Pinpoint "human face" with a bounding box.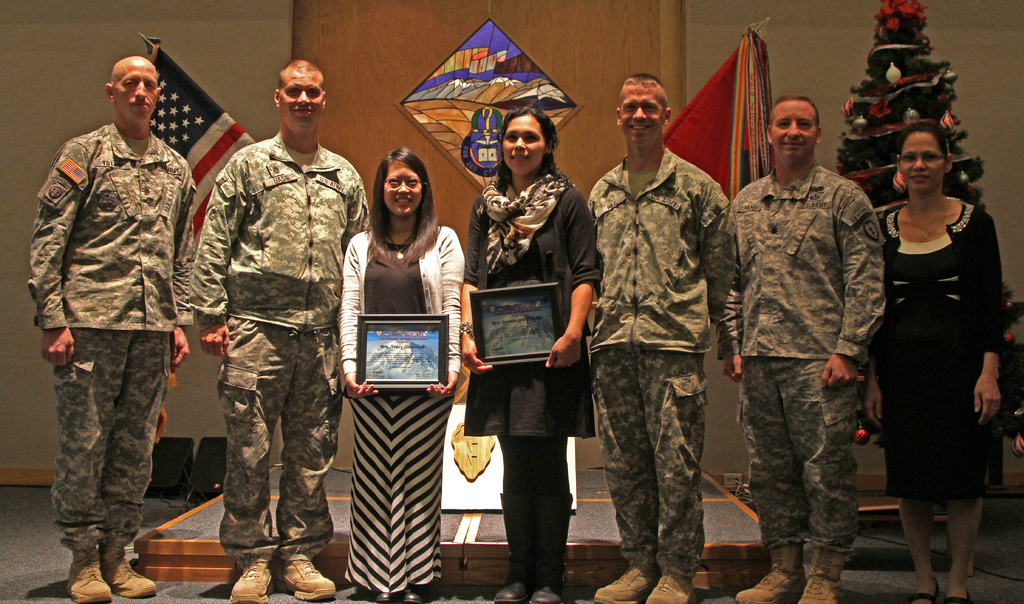
(x1=116, y1=56, x2=155, y2=121).
